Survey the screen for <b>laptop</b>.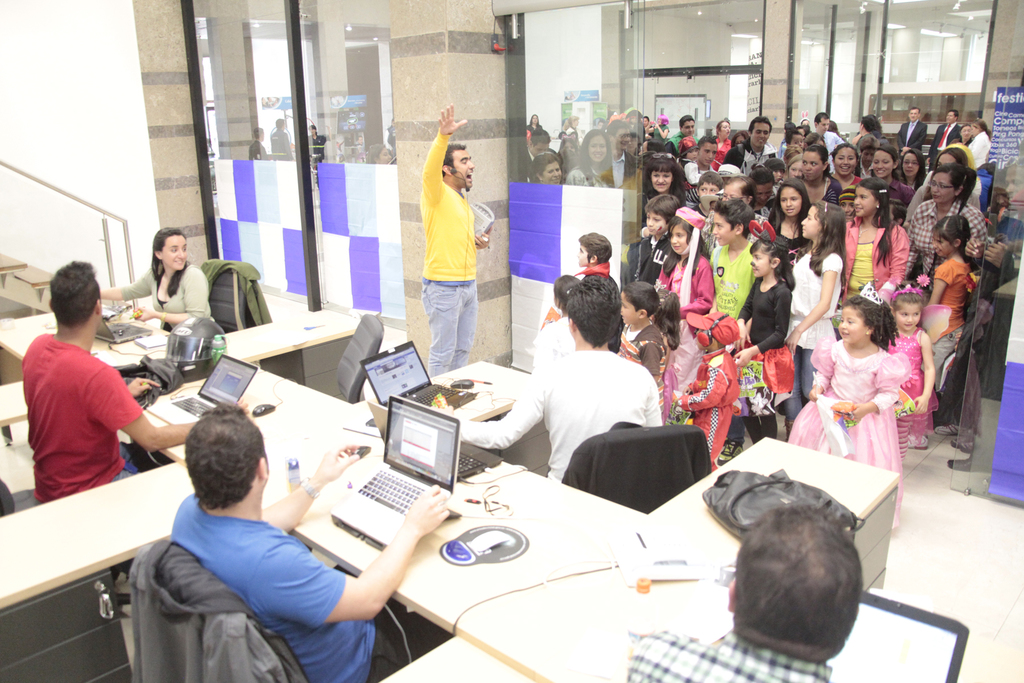
Survey found: [x1=338, y1=377, x2=448, y2=564].
